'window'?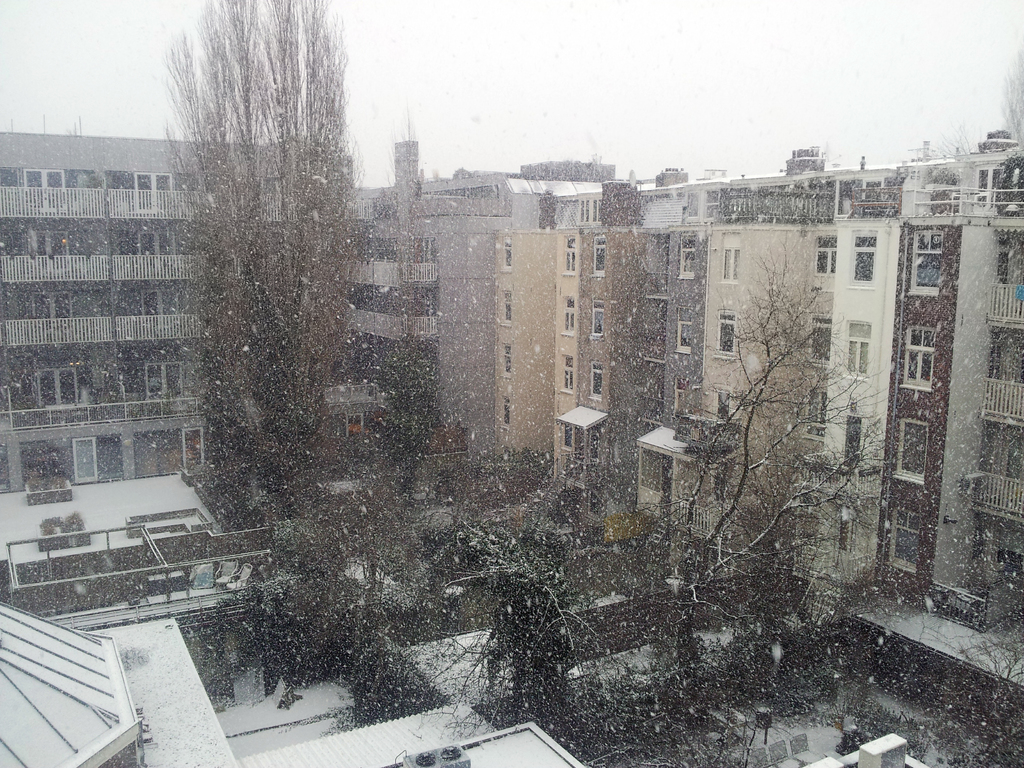
select_region(907, 226, 945, 295)
